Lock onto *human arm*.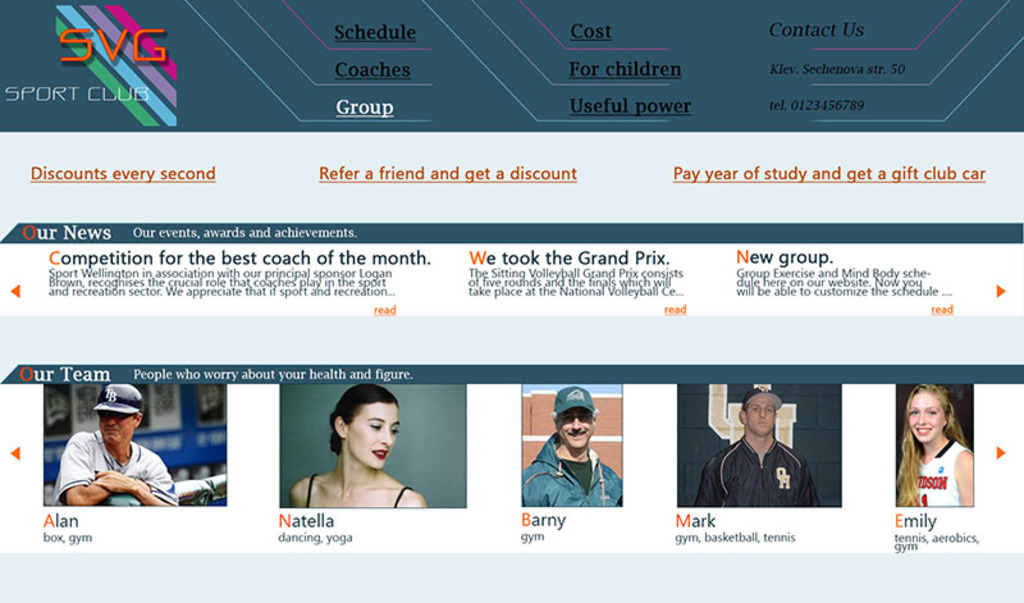
Locked: 58,440,118,513.
